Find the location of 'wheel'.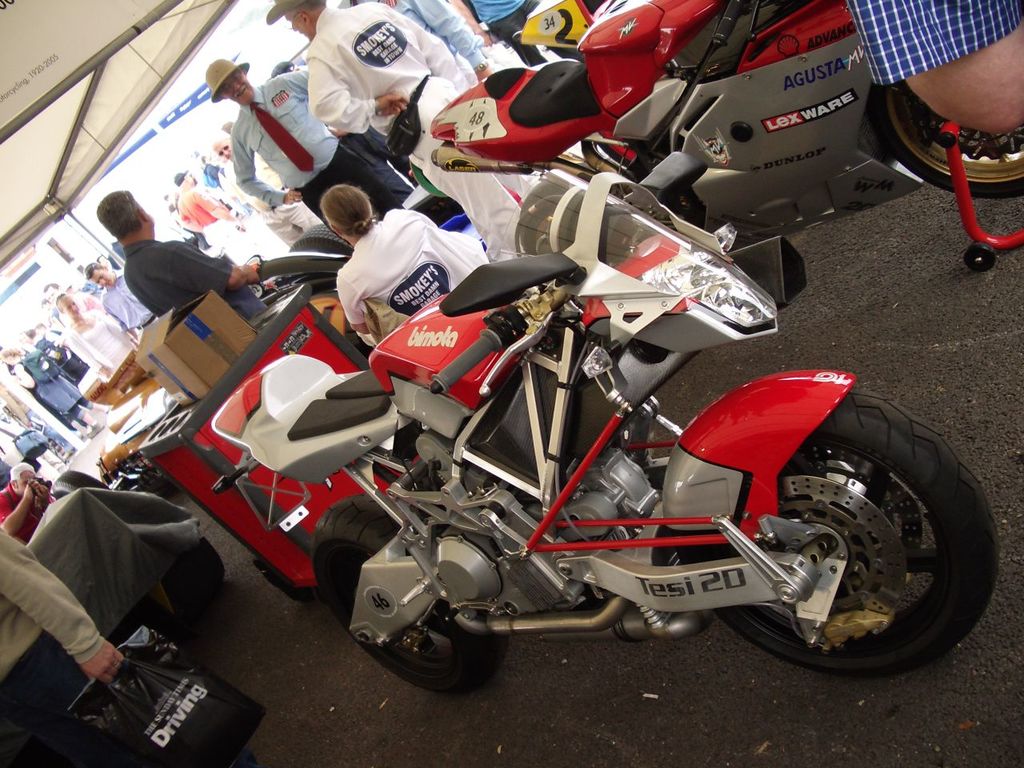
Location: (left=303, top=497, right=503, bottom=687).
